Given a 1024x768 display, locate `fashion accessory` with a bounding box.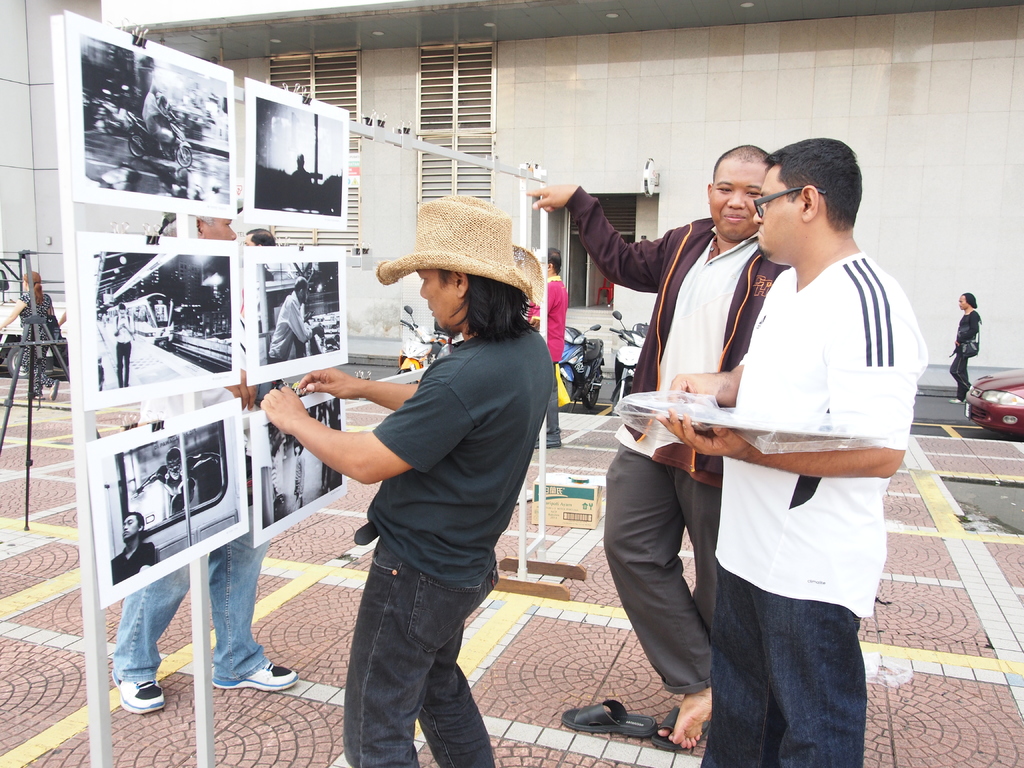
Located: (561,696,659,740).
